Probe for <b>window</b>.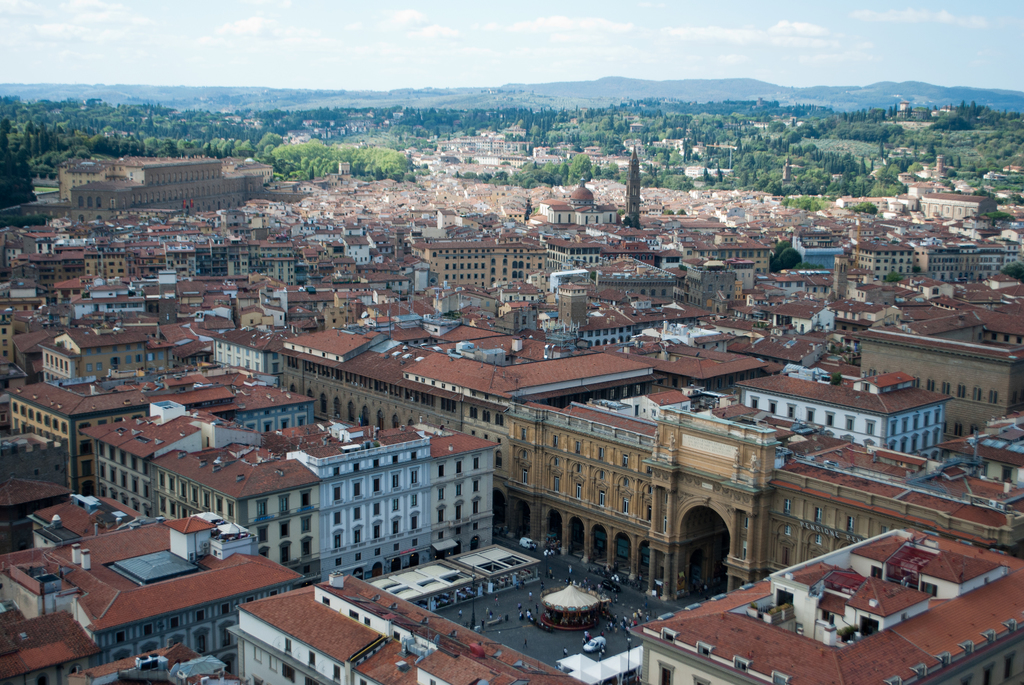
Probe result: [left=282, top=666, right=296, bottom=682].
